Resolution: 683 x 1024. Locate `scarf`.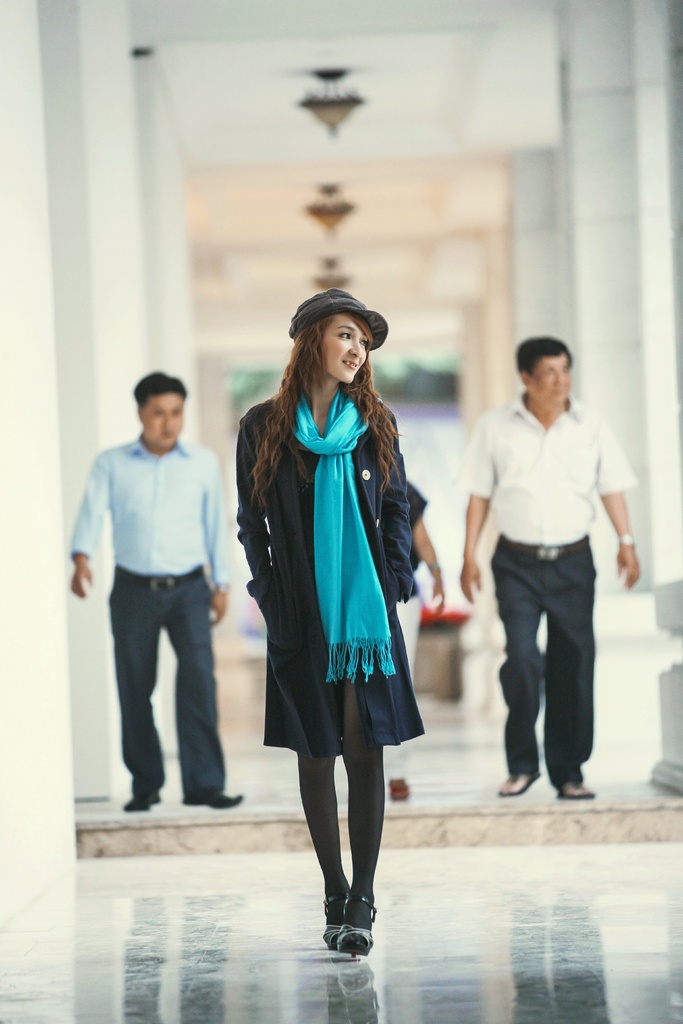
locate(284, 397, 406, 689).
